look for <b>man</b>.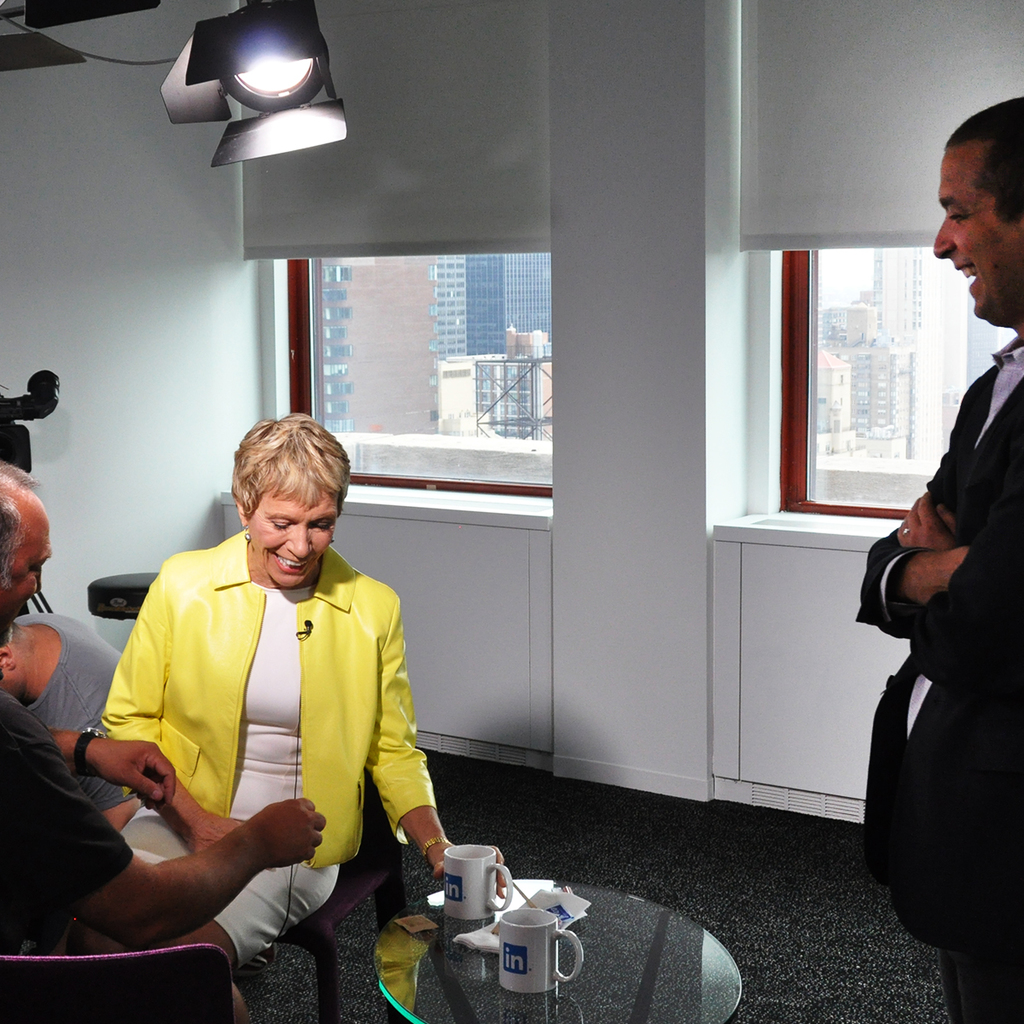
Found: (858,82,1023,1023).
